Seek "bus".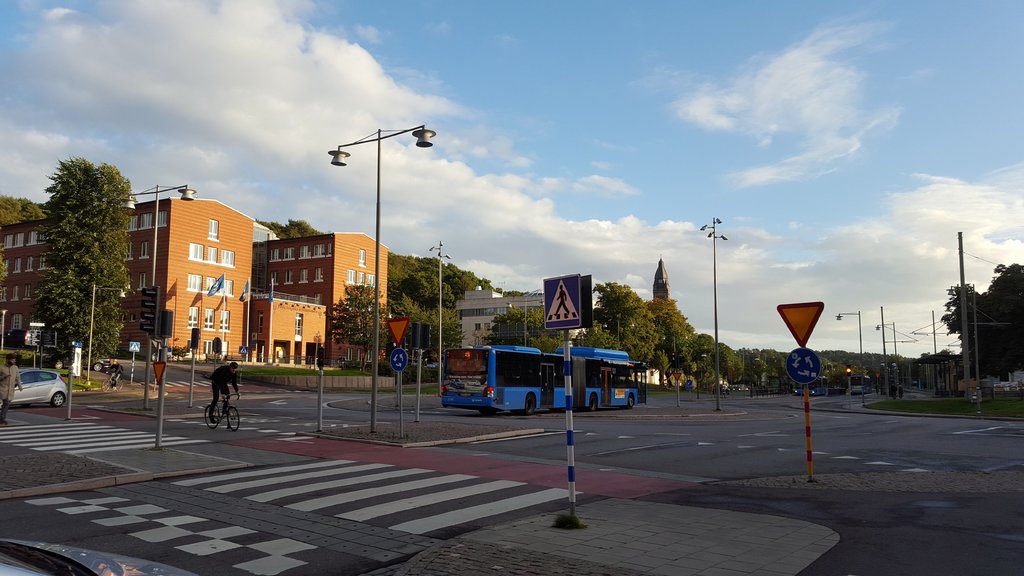
<bbox>847, 372, 873, 393</bbox>.
